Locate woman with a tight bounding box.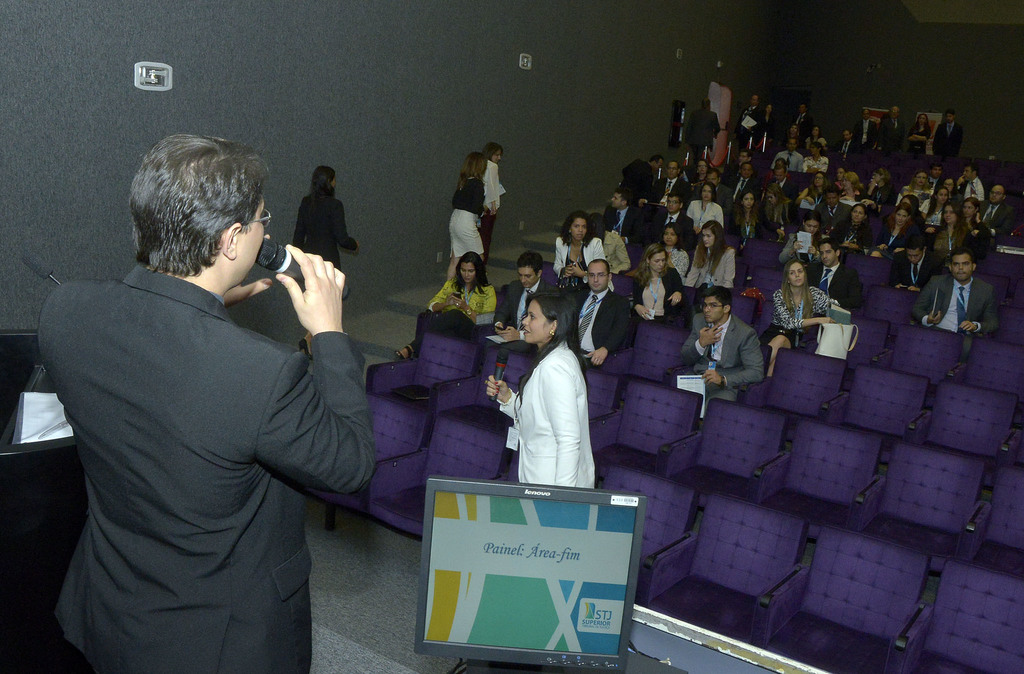
764 188 796 225.
